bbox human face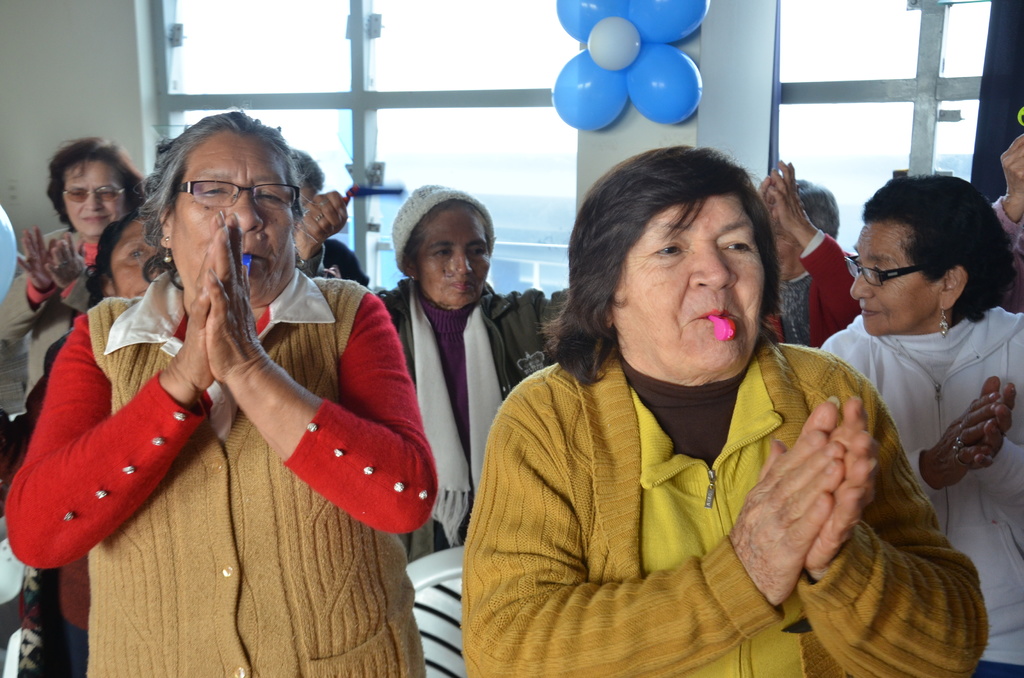
left=602, top=189, right=762, bottom=394
